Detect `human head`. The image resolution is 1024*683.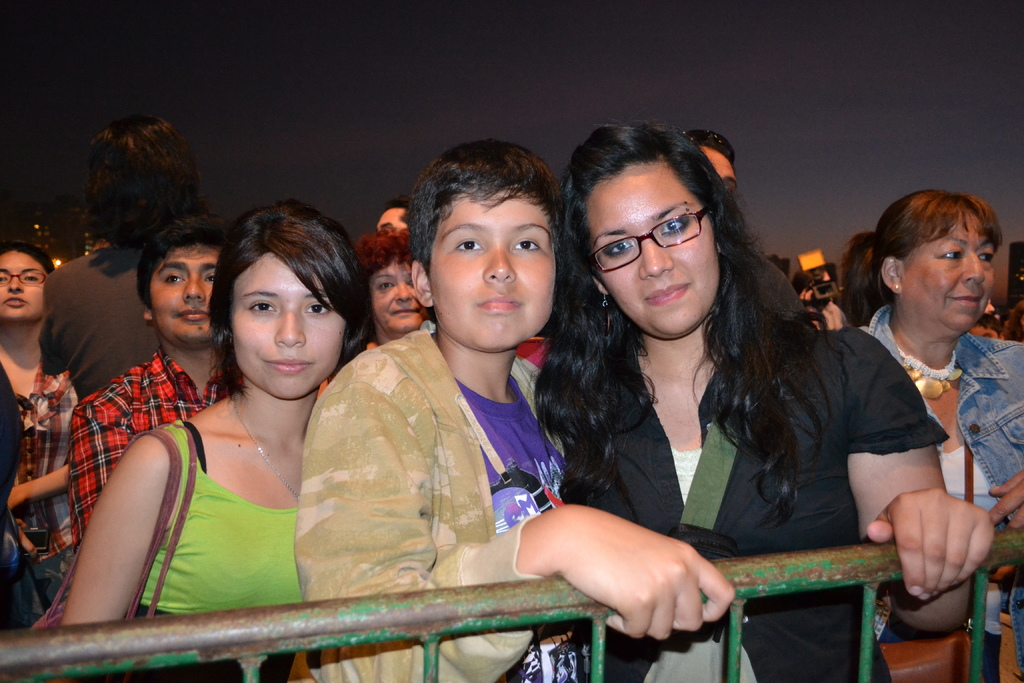
(874,184,1003,334).
